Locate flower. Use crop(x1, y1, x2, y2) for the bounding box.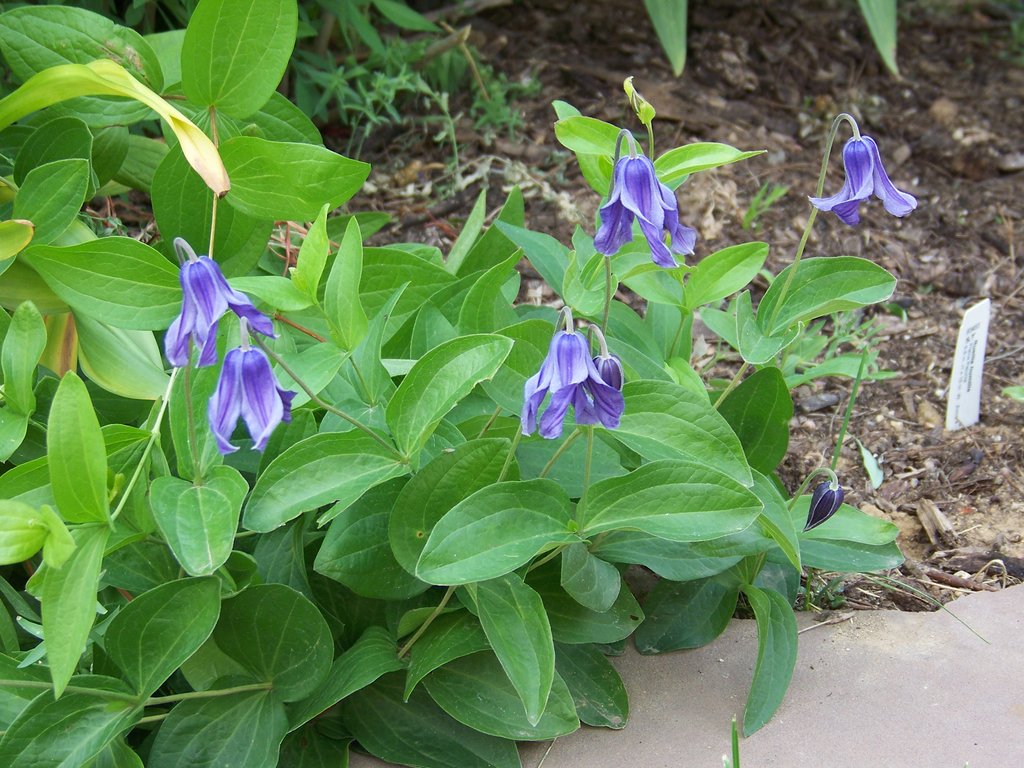
crop(521, 325, 621, 439).
